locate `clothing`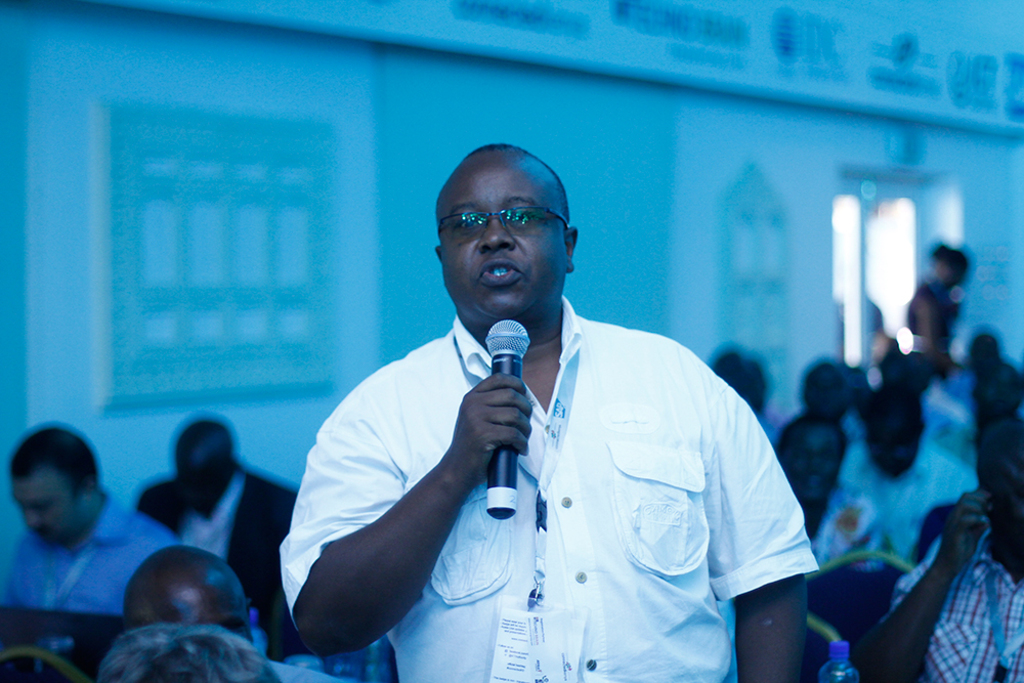
(0,496,182,611)
